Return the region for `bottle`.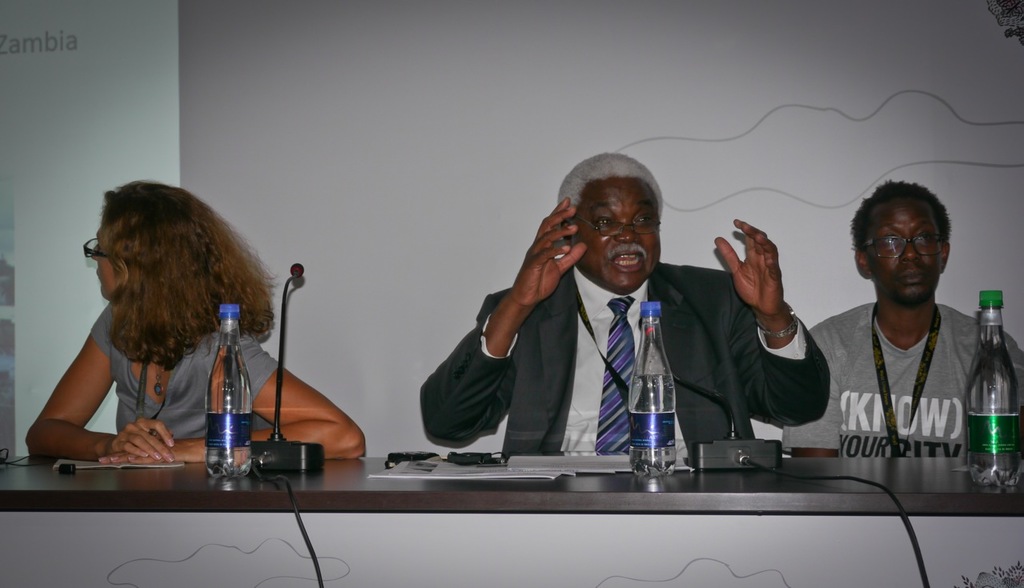
965, 290, 1021, 496.
